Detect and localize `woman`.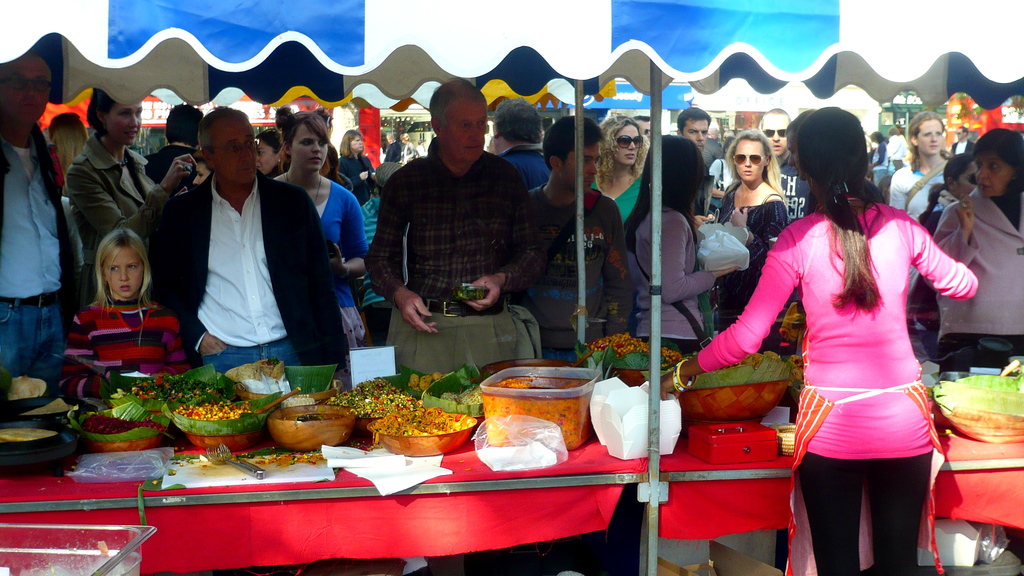
Localized at 908,150,979,303.
